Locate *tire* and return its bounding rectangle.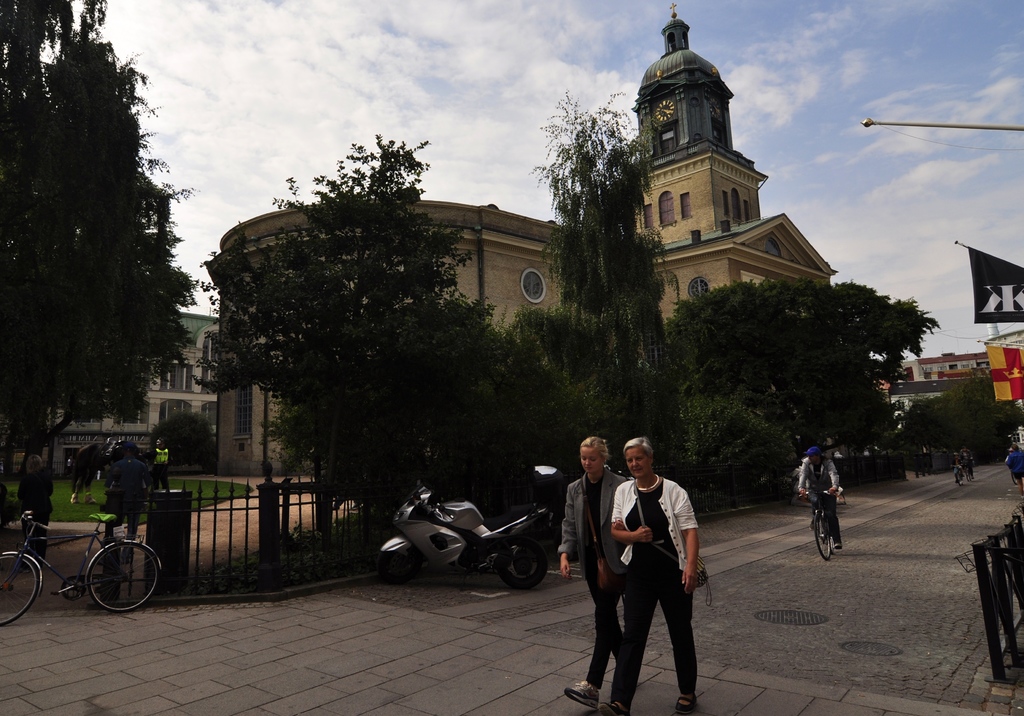
63/538/143/613.
